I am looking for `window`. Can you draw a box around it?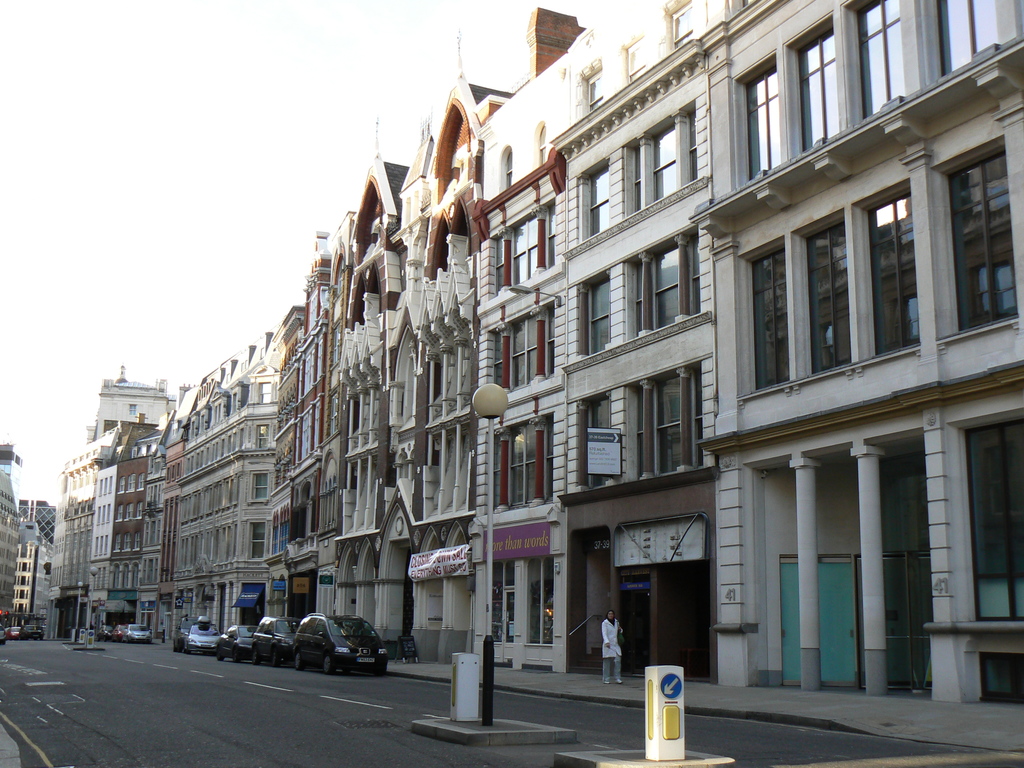
Sure, the bounding box is l=741, t=53, r=790, b=186.
